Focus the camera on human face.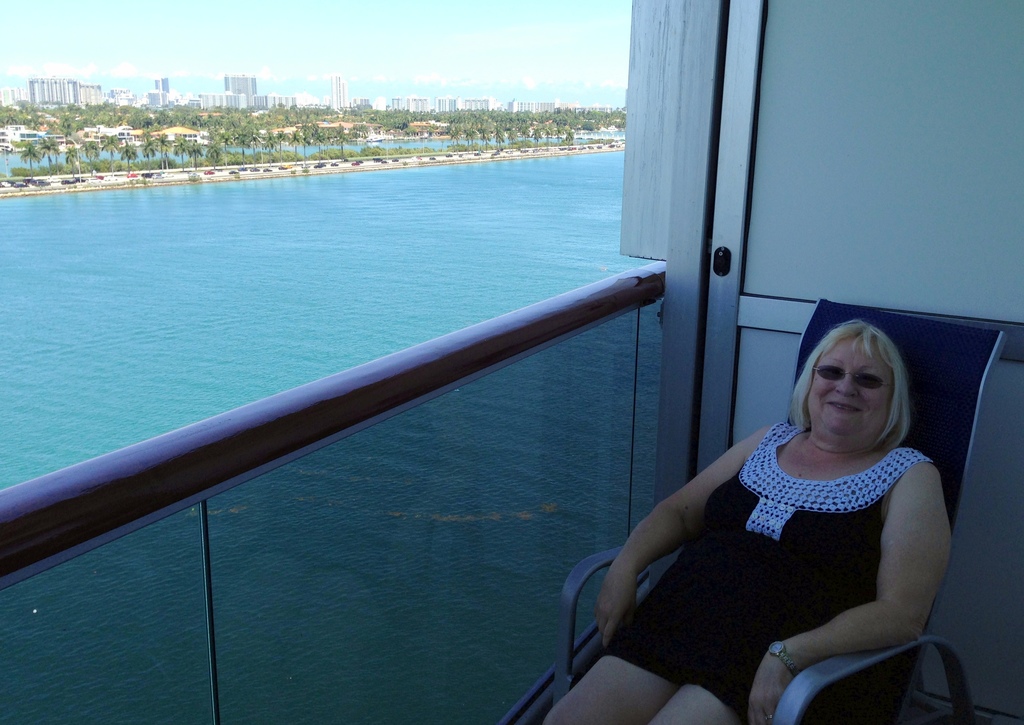
Focus region: bbox=[807, 334, 899, 453].
